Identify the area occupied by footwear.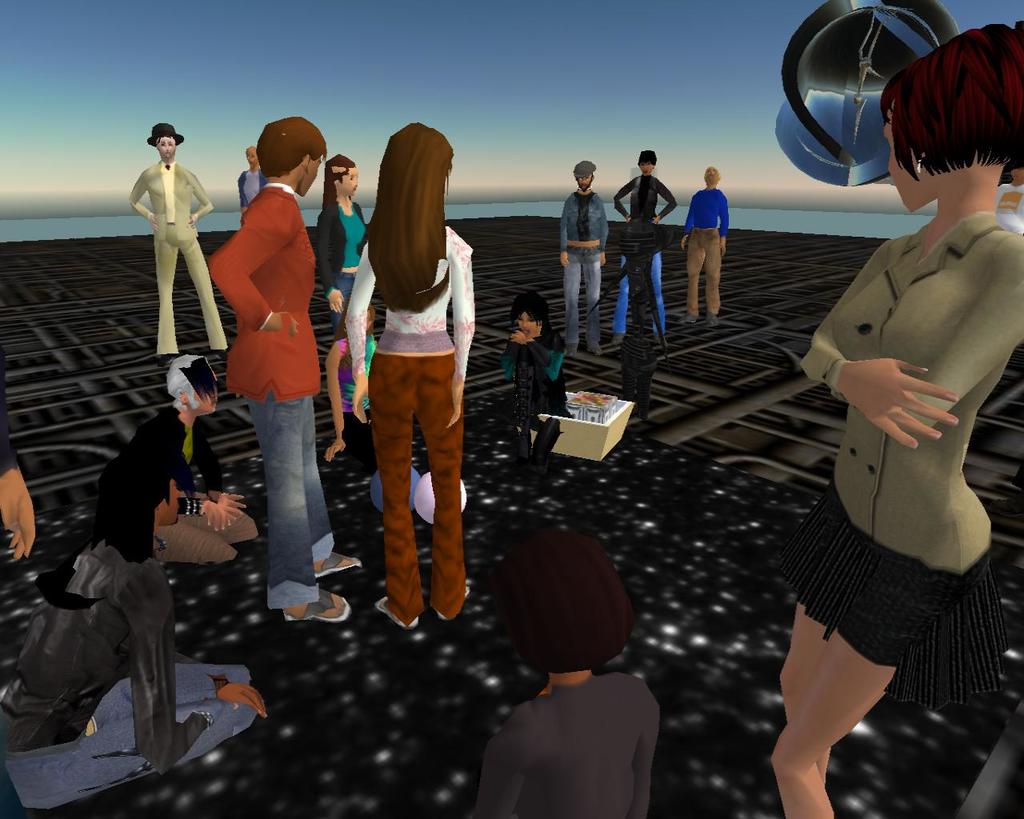
Area: [286,585,350,621].
